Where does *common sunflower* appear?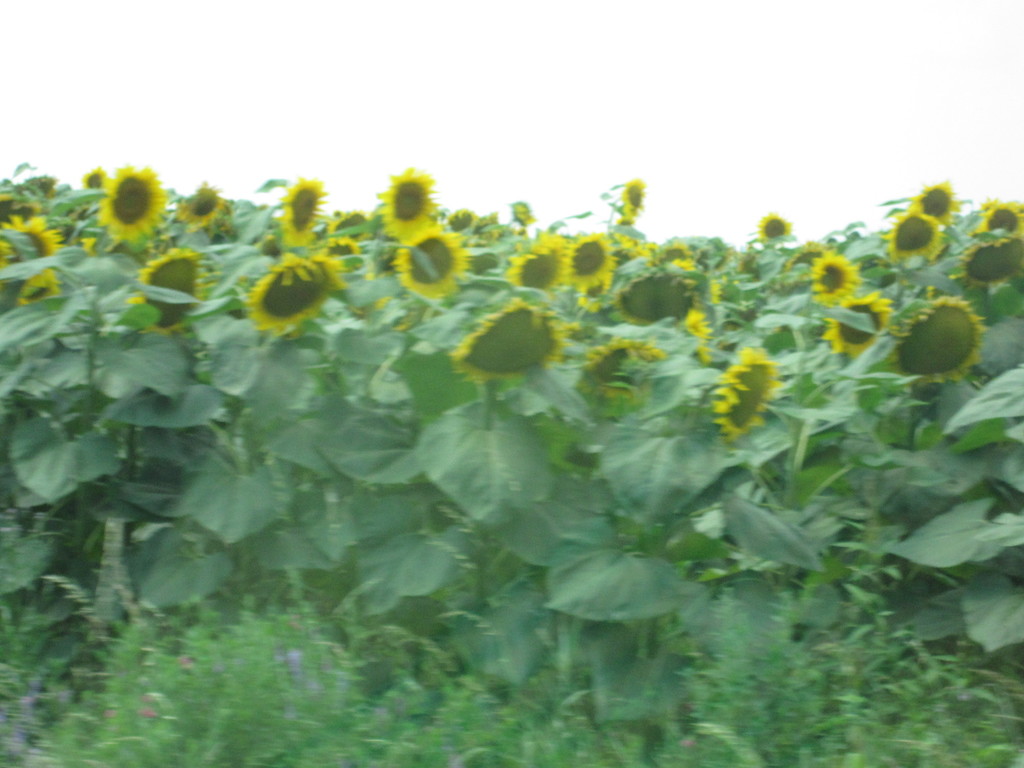
Appears at Rect(133, 253, 204, 331).
